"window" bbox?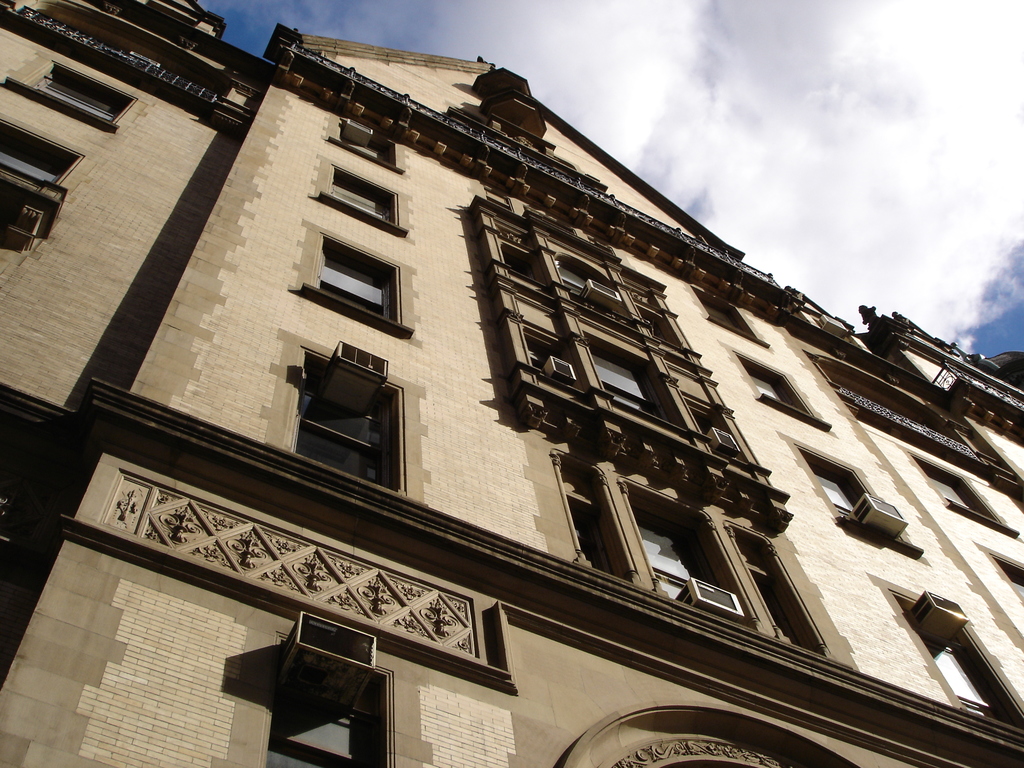
left=501, top=255, right=537, bottom=285
